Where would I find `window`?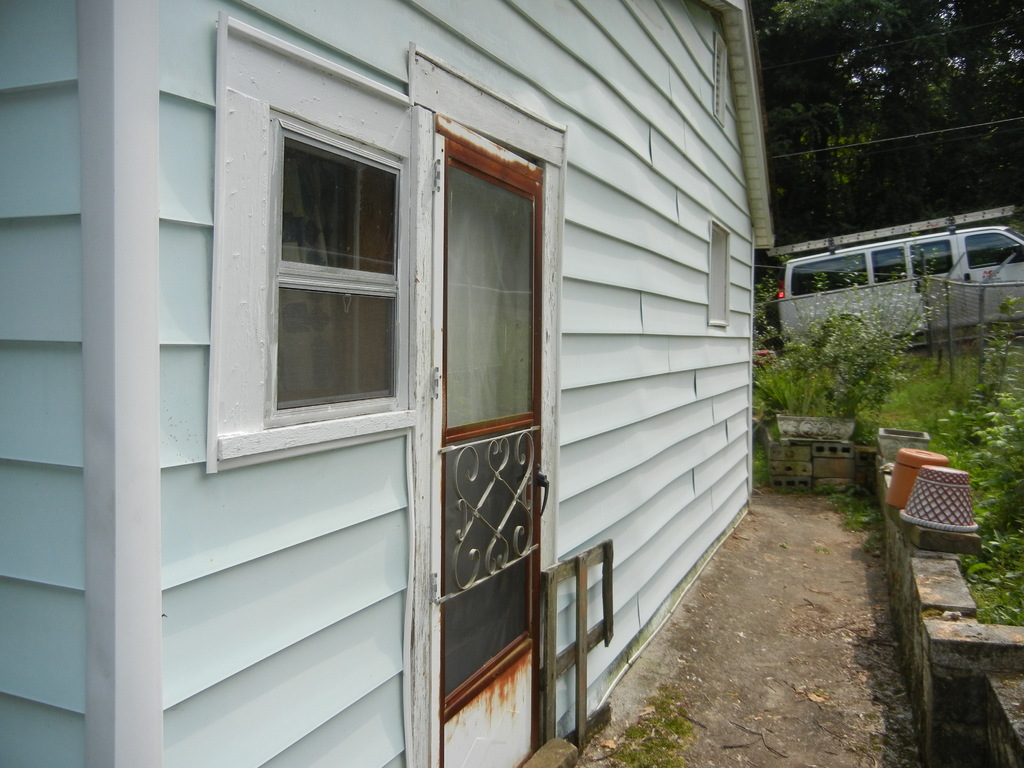
At box=[214, 15, 419, 436].
